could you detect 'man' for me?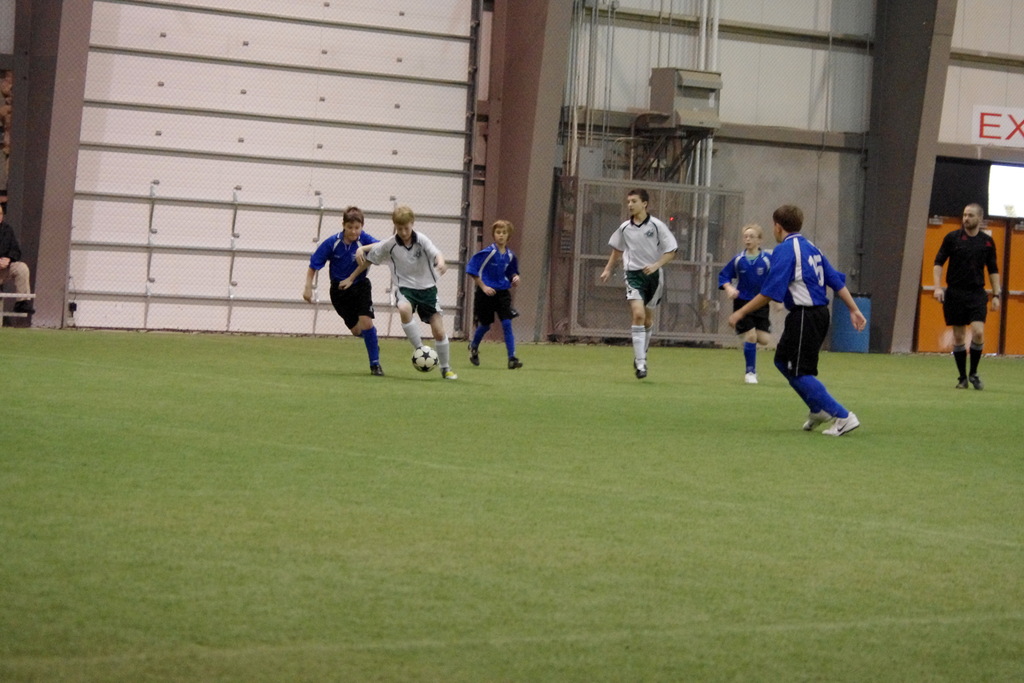
Detection result: x1=936, y1=193, x2=1002, y2=395.
